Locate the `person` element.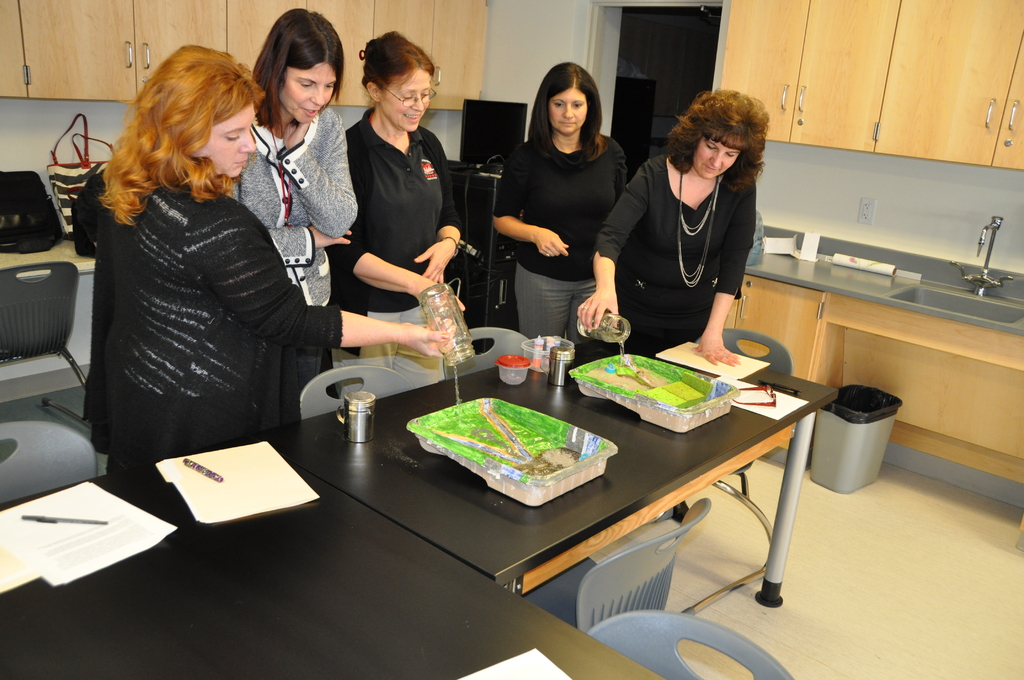
Element bbox: <region>576, 89, 771, 366</region>.
